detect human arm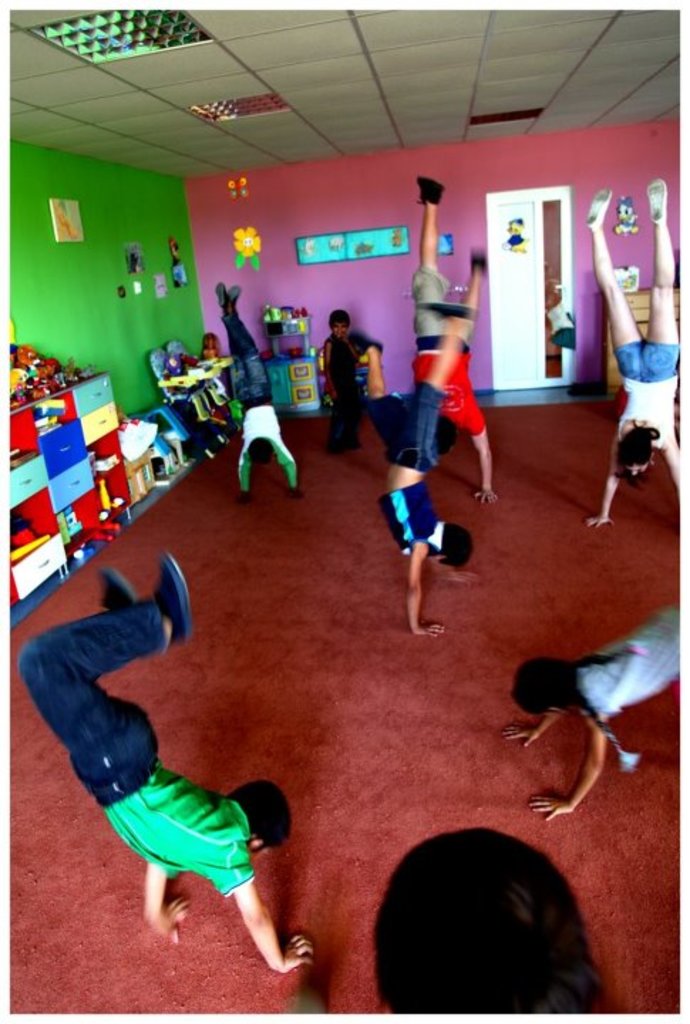
locate(276, 439, 299, 496)
